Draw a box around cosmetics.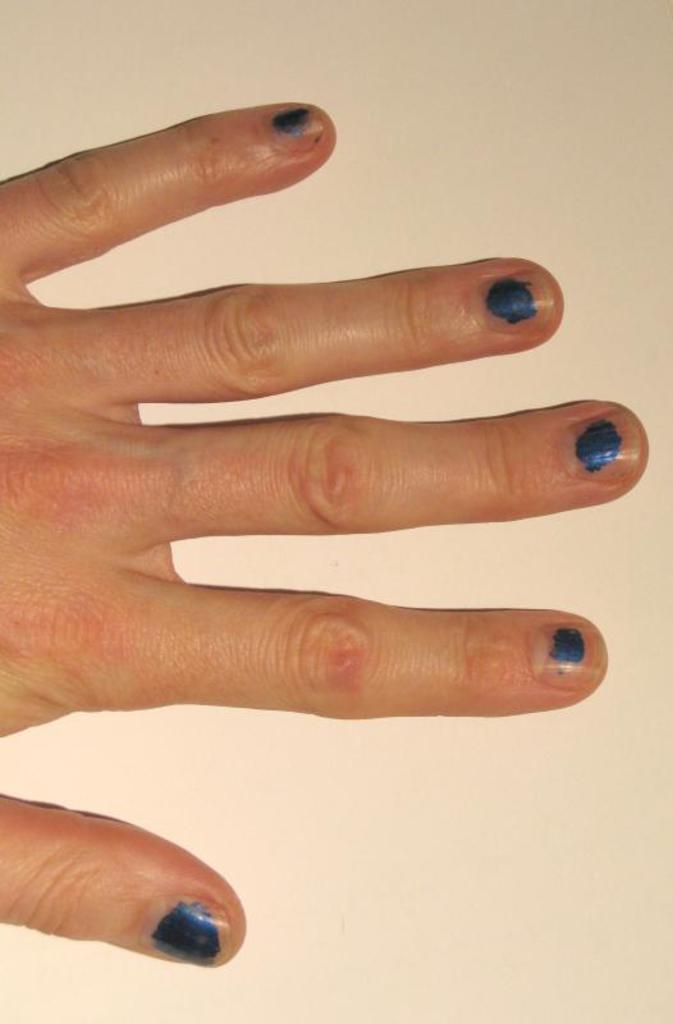
[132, 900, 230, 965].
